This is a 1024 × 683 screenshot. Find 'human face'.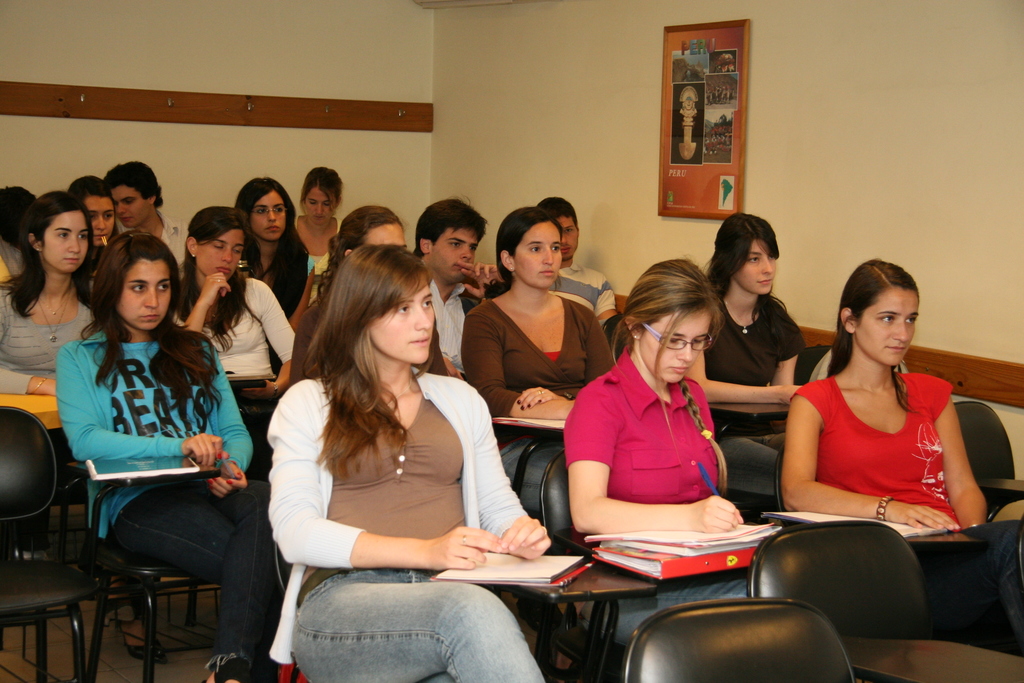
Bounding box: left=372, top=287, right=437, bottom=362.
